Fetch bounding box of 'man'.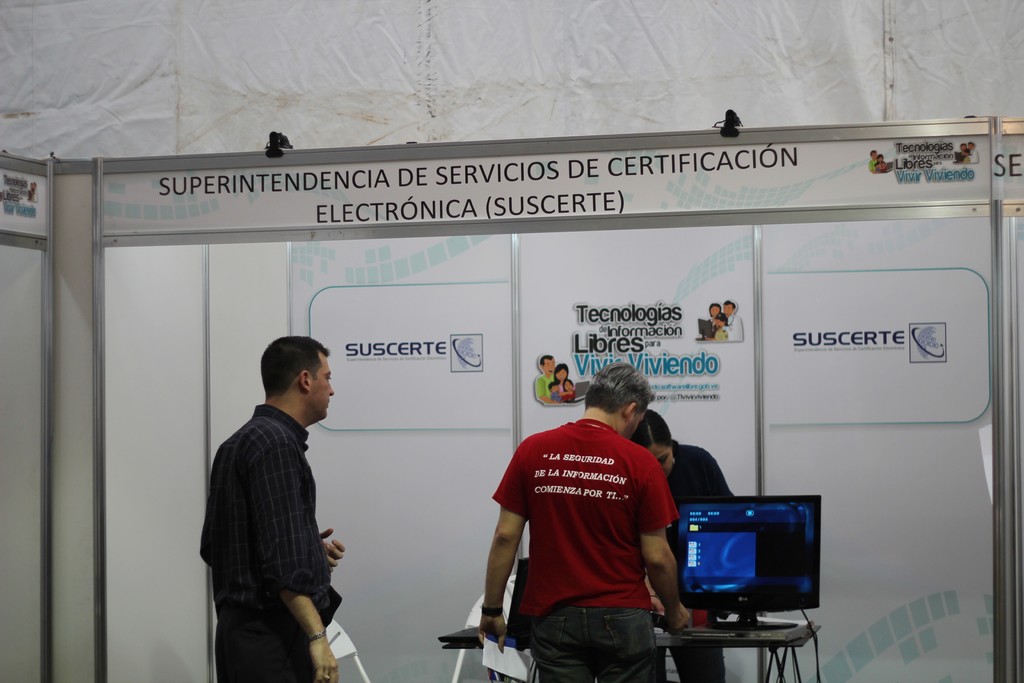
Bbox: bbox(195, 322, 362, 673).
